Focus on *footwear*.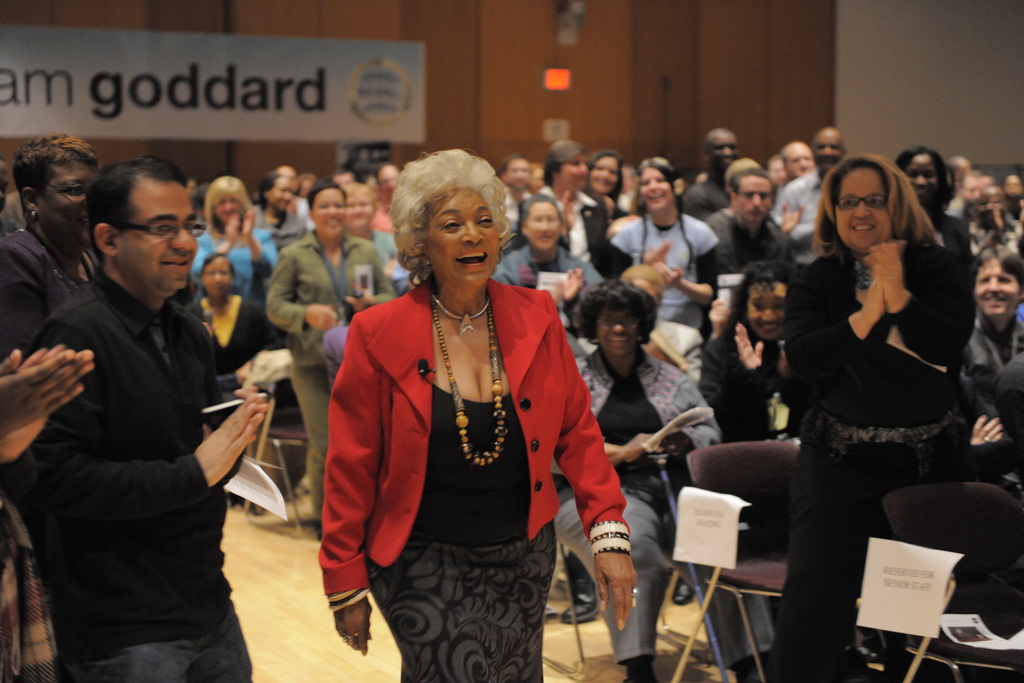
Focused at detection(671, 576, 698, 609).
